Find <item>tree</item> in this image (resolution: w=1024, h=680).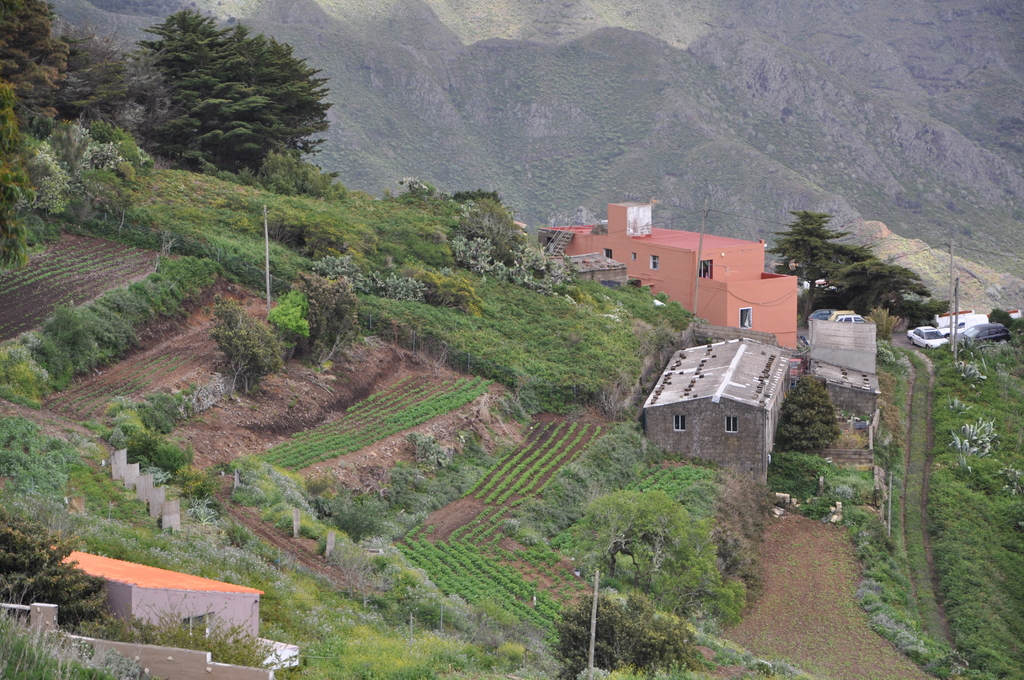
(269, 277, 321, 365).
